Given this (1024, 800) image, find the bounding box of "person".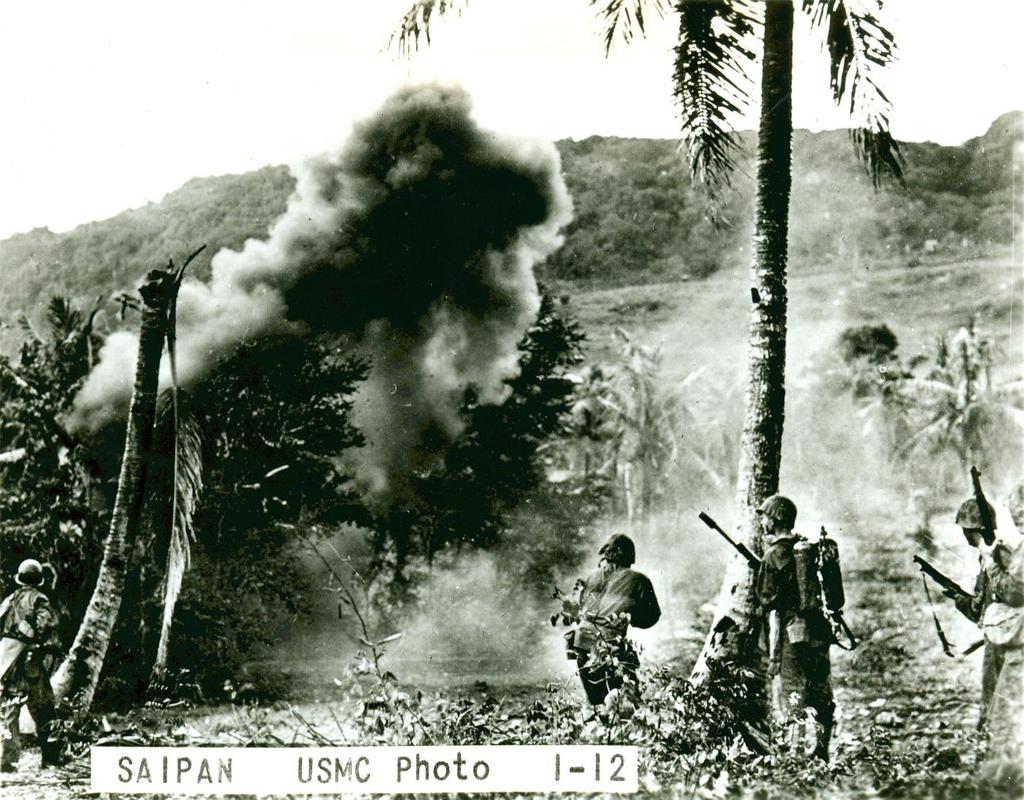
(553,526,659,723).
